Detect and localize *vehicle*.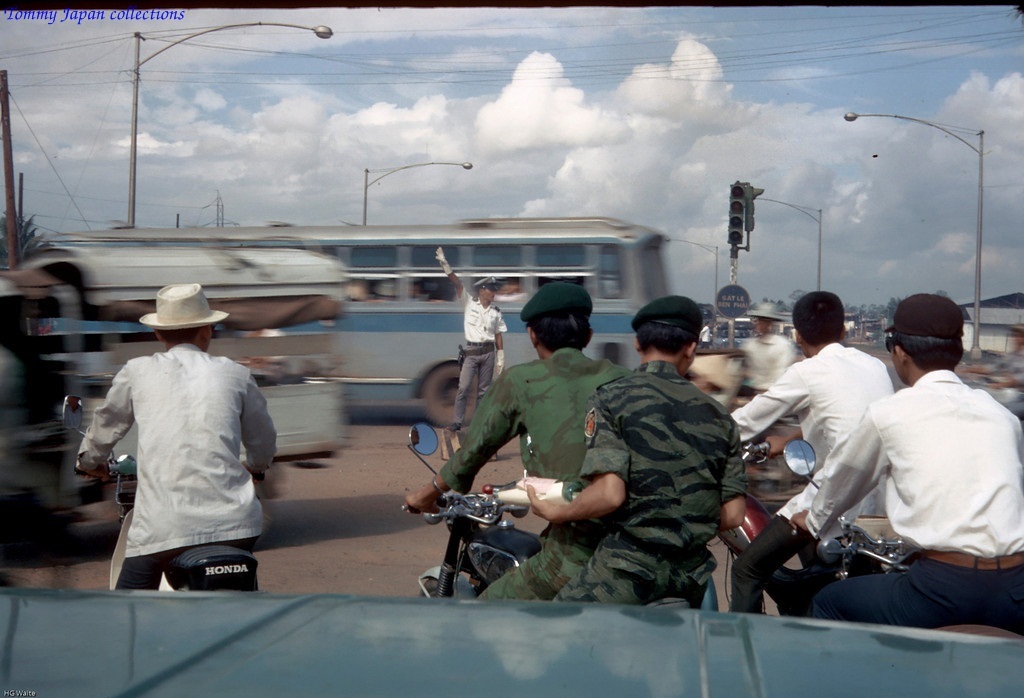
Localized at bbox(712, 319, 761, 351).
